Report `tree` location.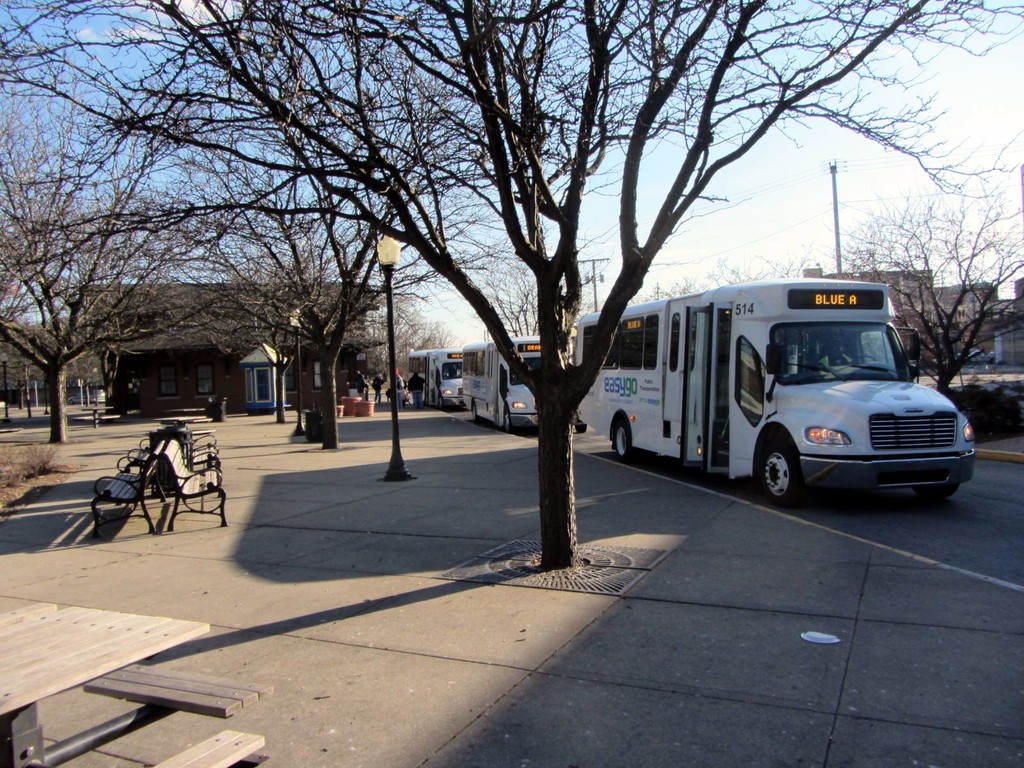
Report: x1=0 y1=0 x2=1023 y2=566.
